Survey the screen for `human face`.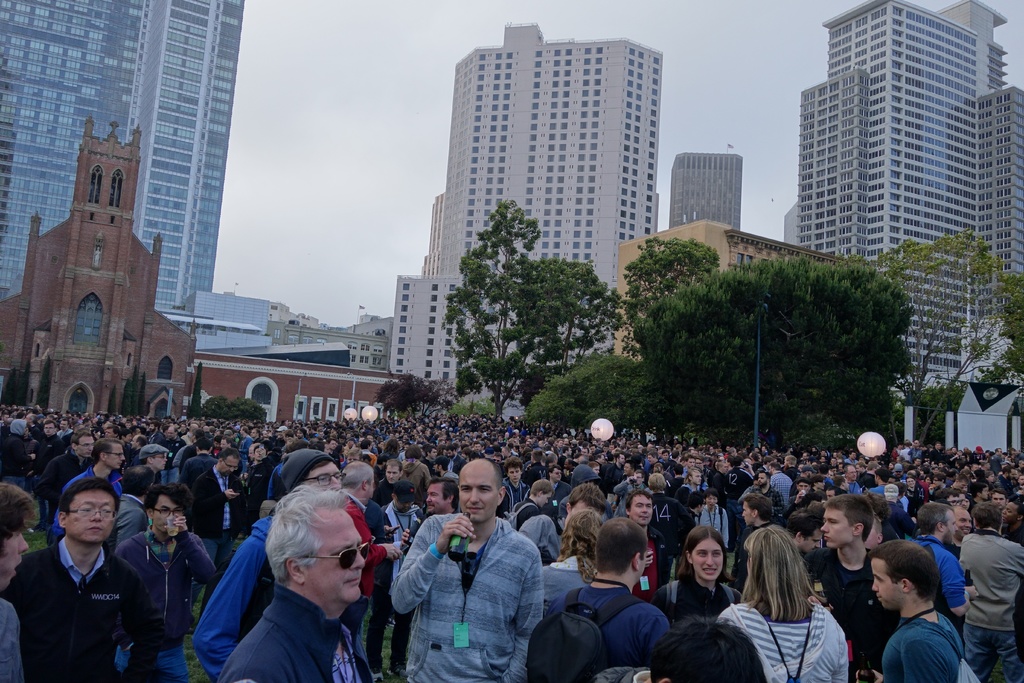
Survey found: 105, 429, 114, 436.
